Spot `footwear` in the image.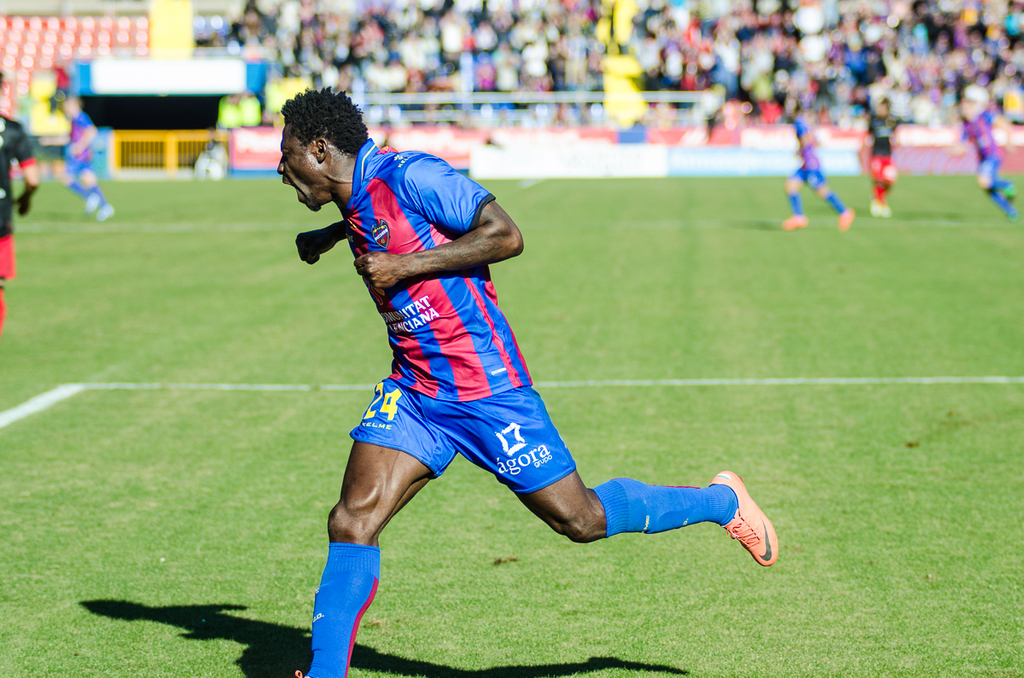
`footwear` found at (x1=290, y1=669, x2=326, y2=677).
